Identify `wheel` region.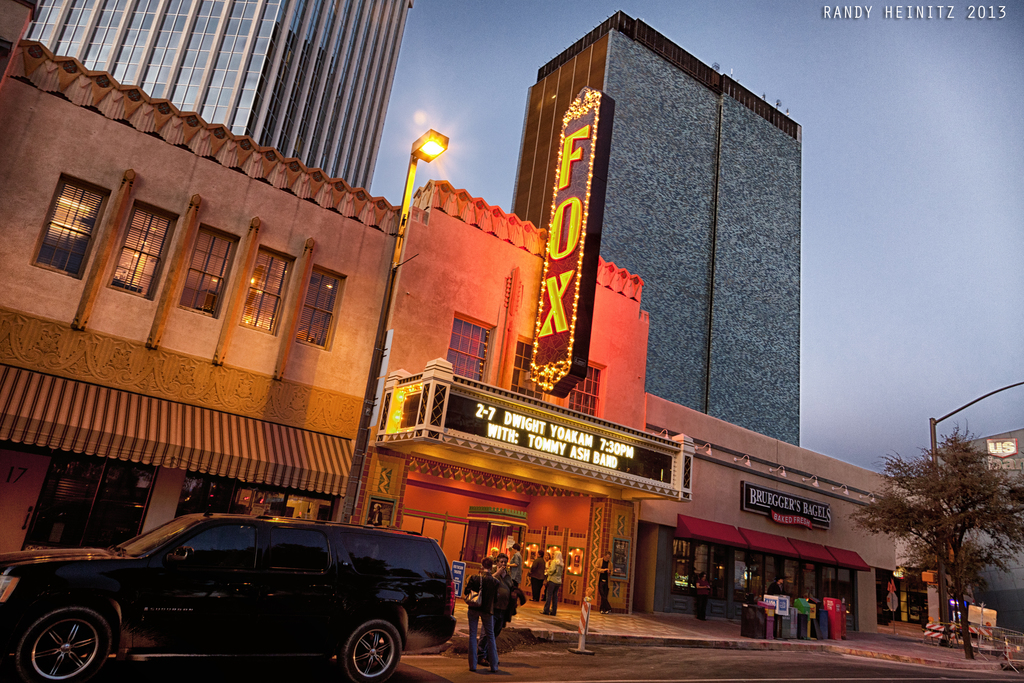
Region: rect(339, 620, 401, 682).
